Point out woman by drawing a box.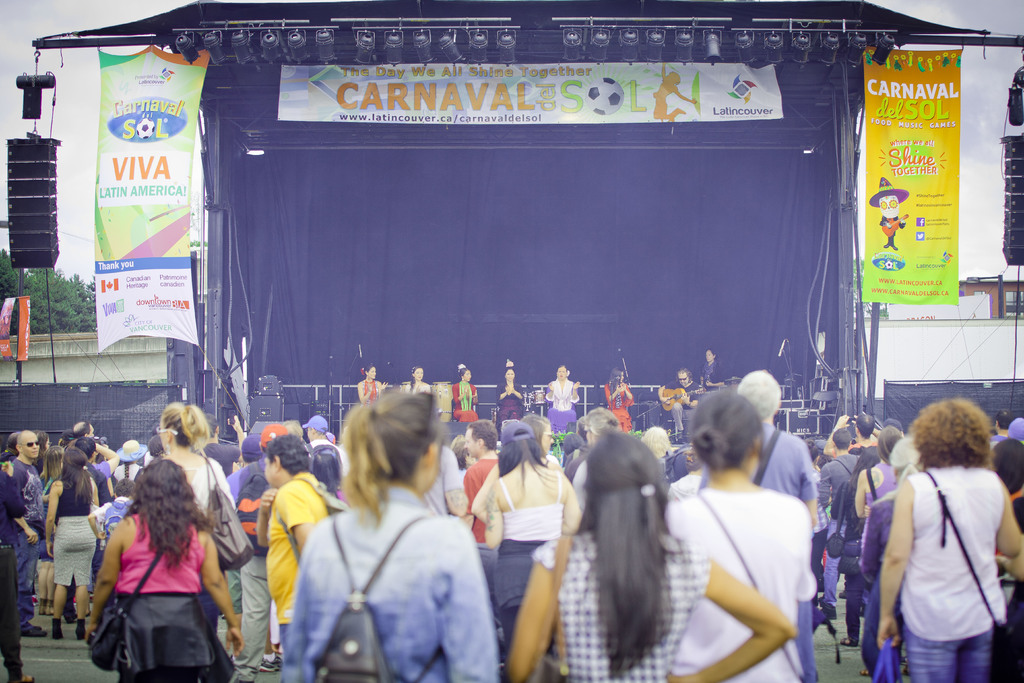
(left=308, top=444, right=348, bottom=505).
